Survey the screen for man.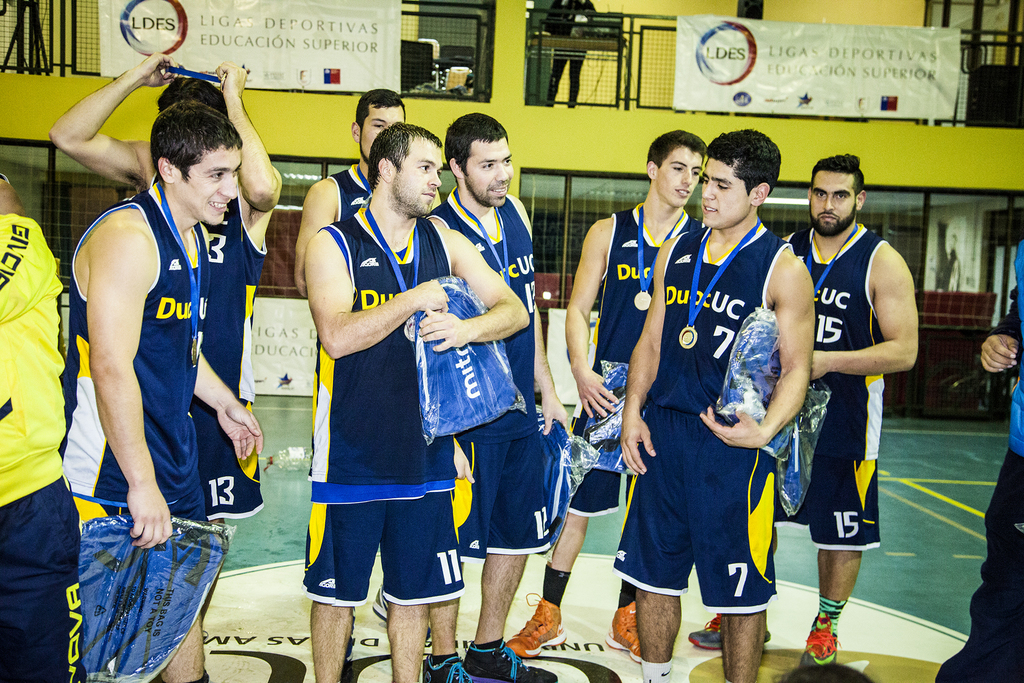
Survey found: <region>47, 47, 287, 592</region>.
